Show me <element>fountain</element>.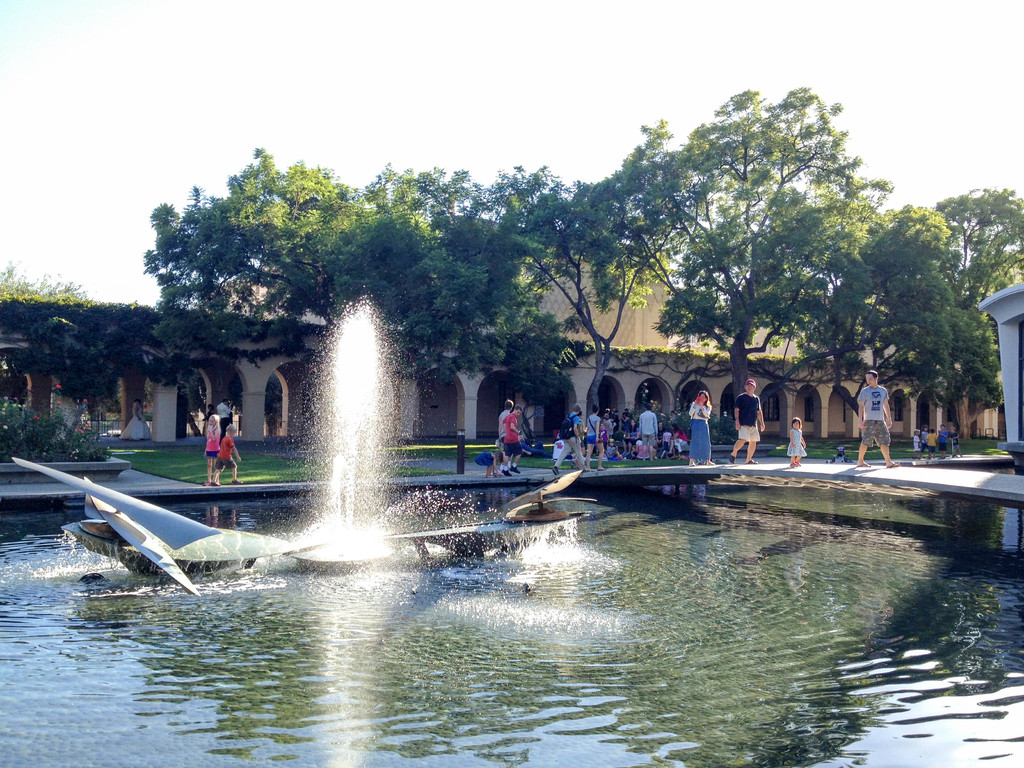
<element>fountain</element> is here: box(2, 284, 1023, 764).
